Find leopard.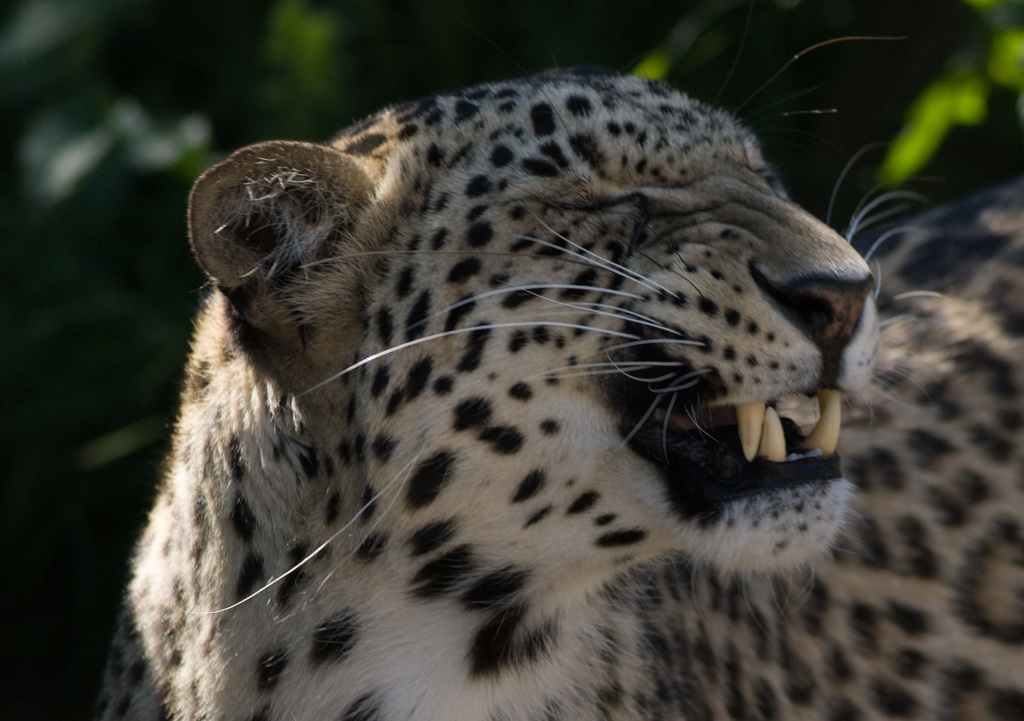
<bbox>102, 38, 1023, 720</bbox>.
